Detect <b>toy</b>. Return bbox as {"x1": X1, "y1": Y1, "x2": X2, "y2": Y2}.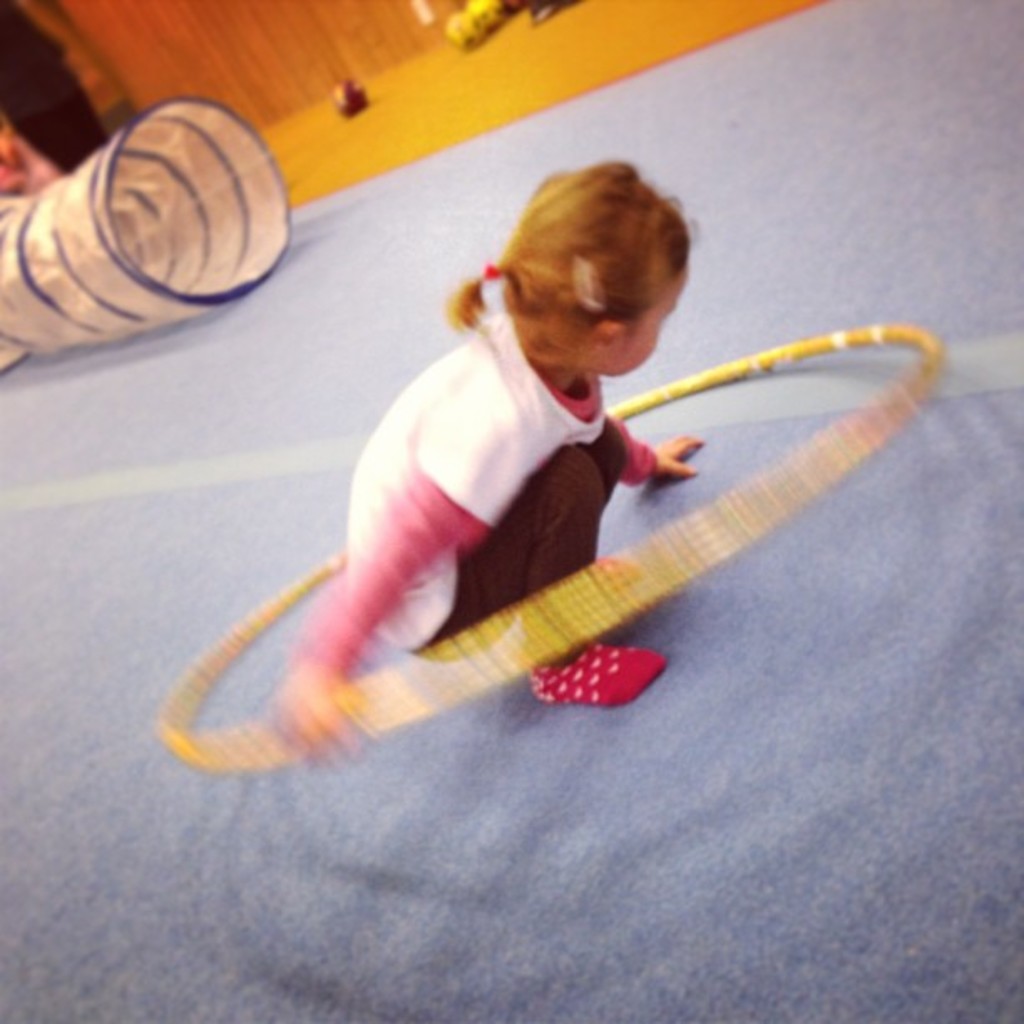
{"x1": 443, "y1": 0, "x2": 532, "y2": 38}.
